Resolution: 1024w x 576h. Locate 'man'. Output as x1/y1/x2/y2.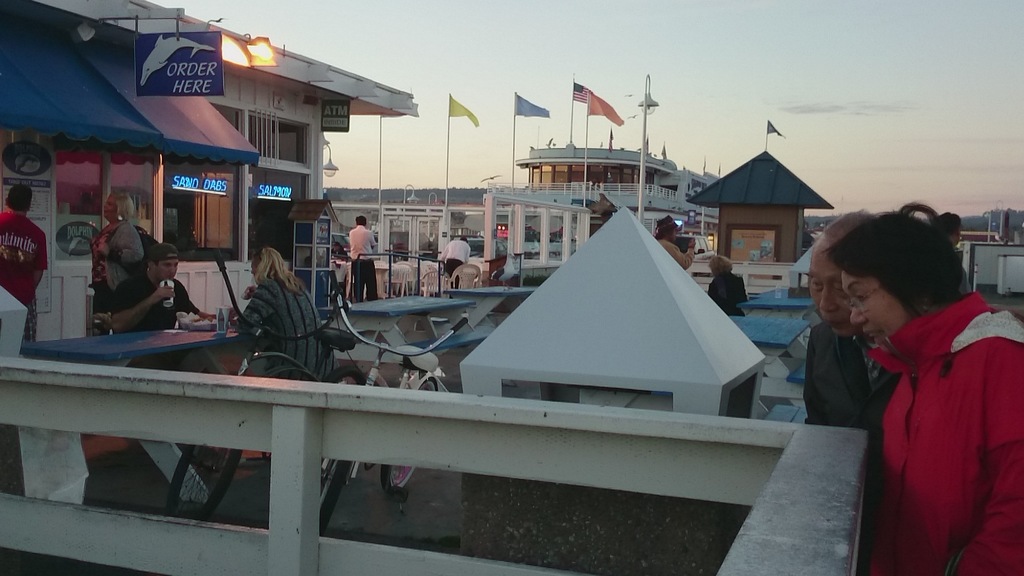
111/245/238/458.
